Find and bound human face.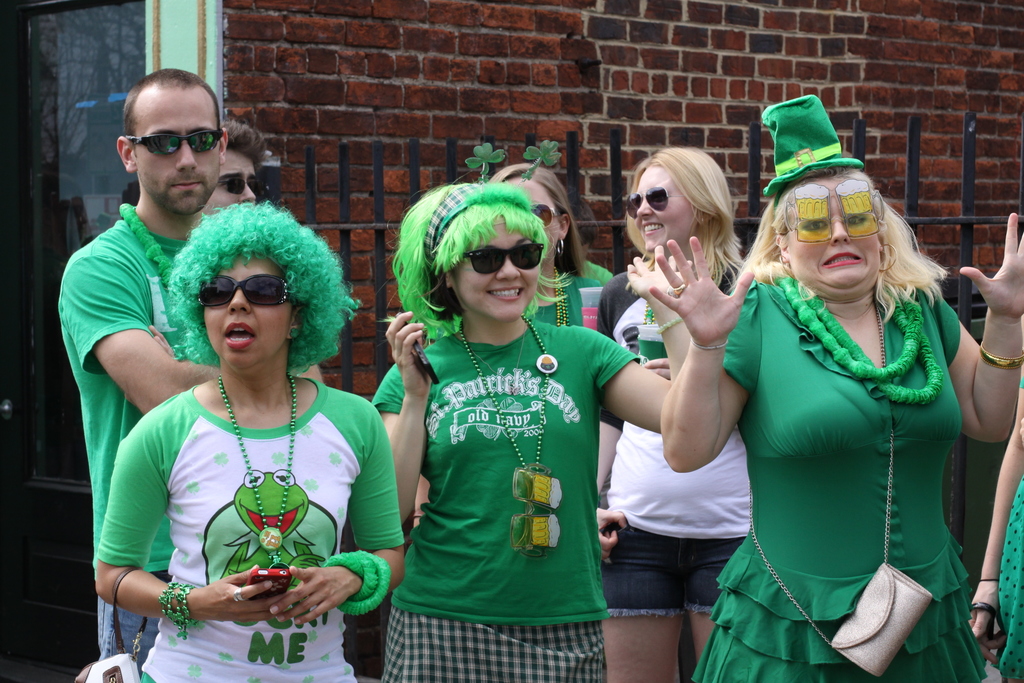
Bound: x1=639 y1=165 x2=701 y2=255.
